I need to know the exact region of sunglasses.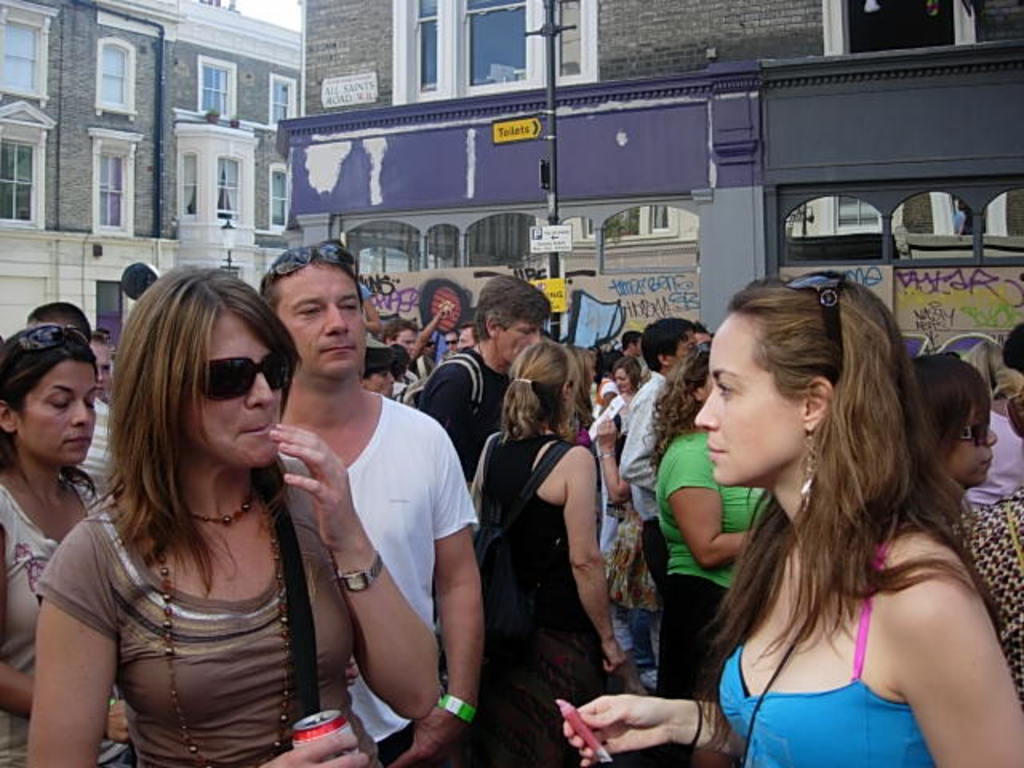
Region: <bbox>266, 245, 354, 272</bbox>.
